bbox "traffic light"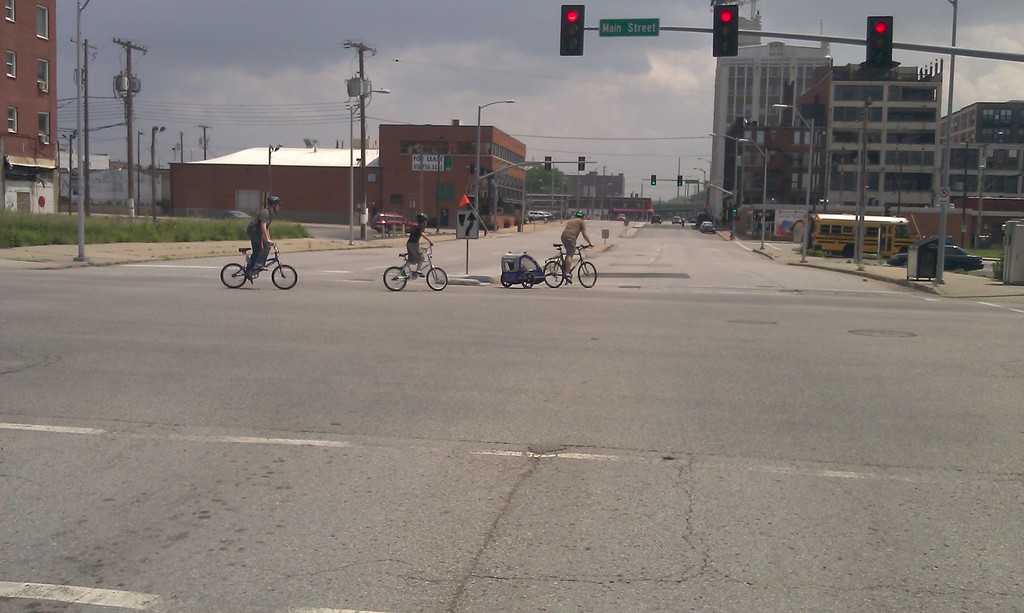
<box>545,155,551,171</box>
